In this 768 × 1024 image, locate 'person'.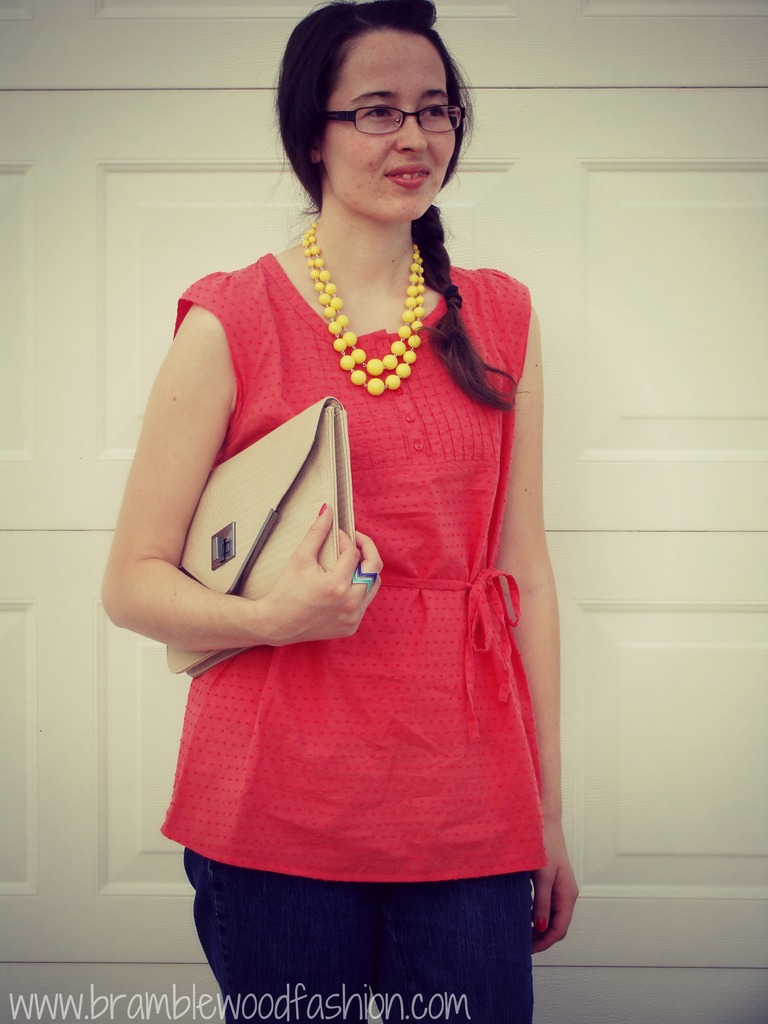
Bounding box: 108,6,593,995.
